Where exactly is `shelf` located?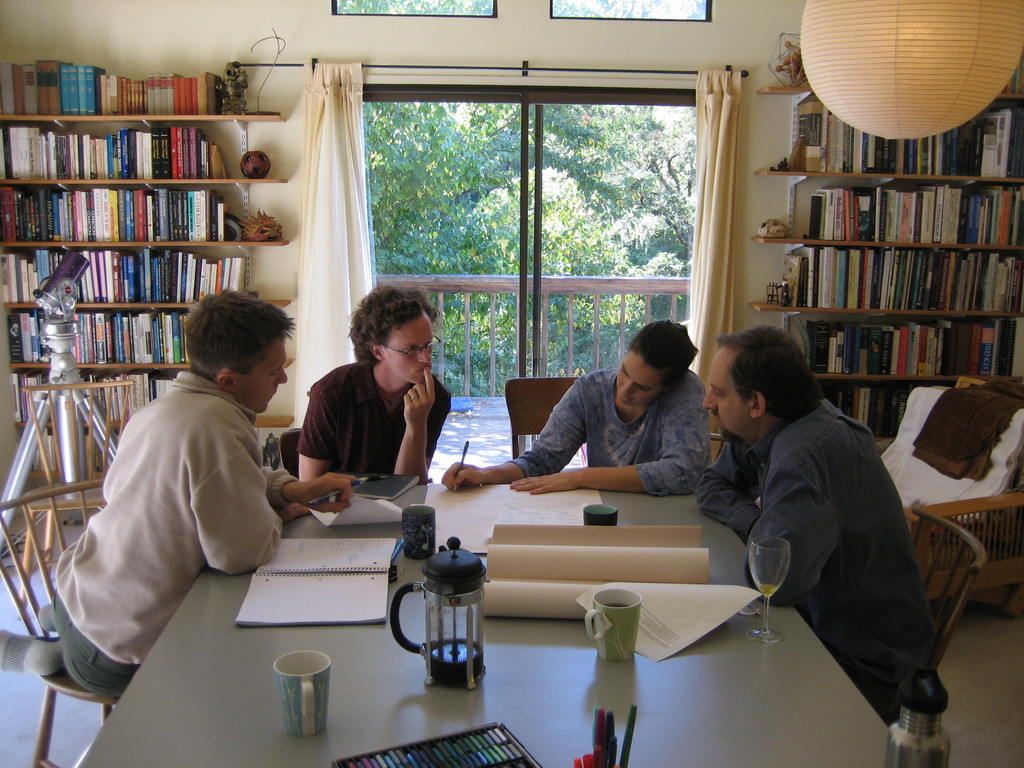
Its bounding box is crop(0, 306, 320, 368).
